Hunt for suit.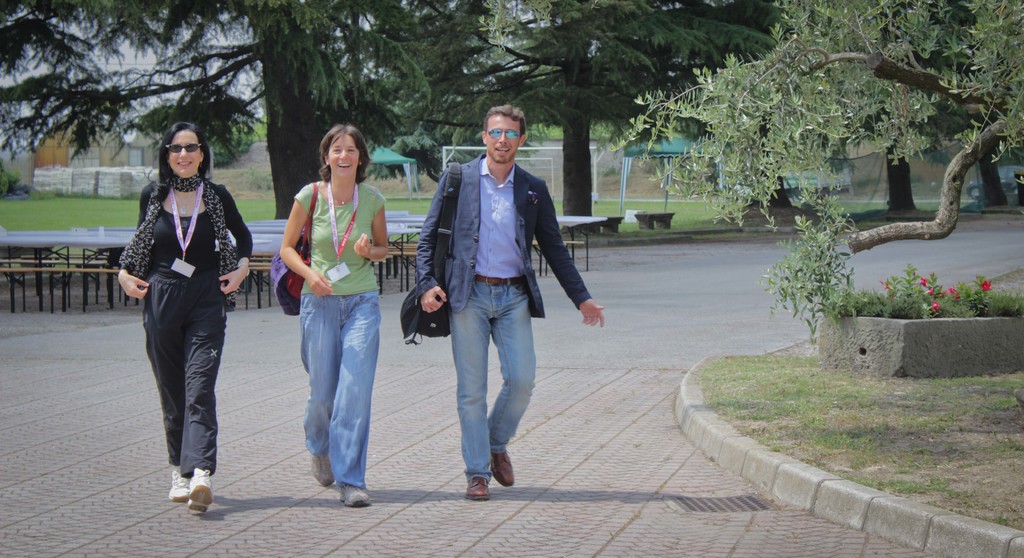
Hunted down at 416:153:590:315.
